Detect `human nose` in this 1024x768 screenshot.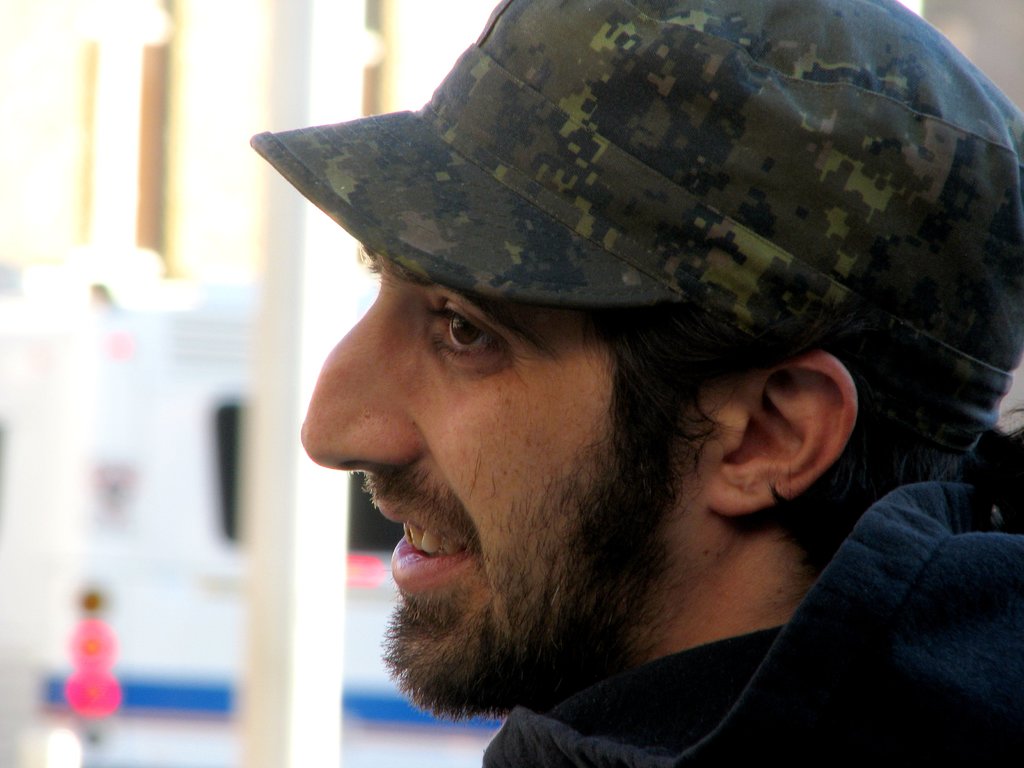
Detection: [x1=296, y1=274, x2=424, y2=471].
